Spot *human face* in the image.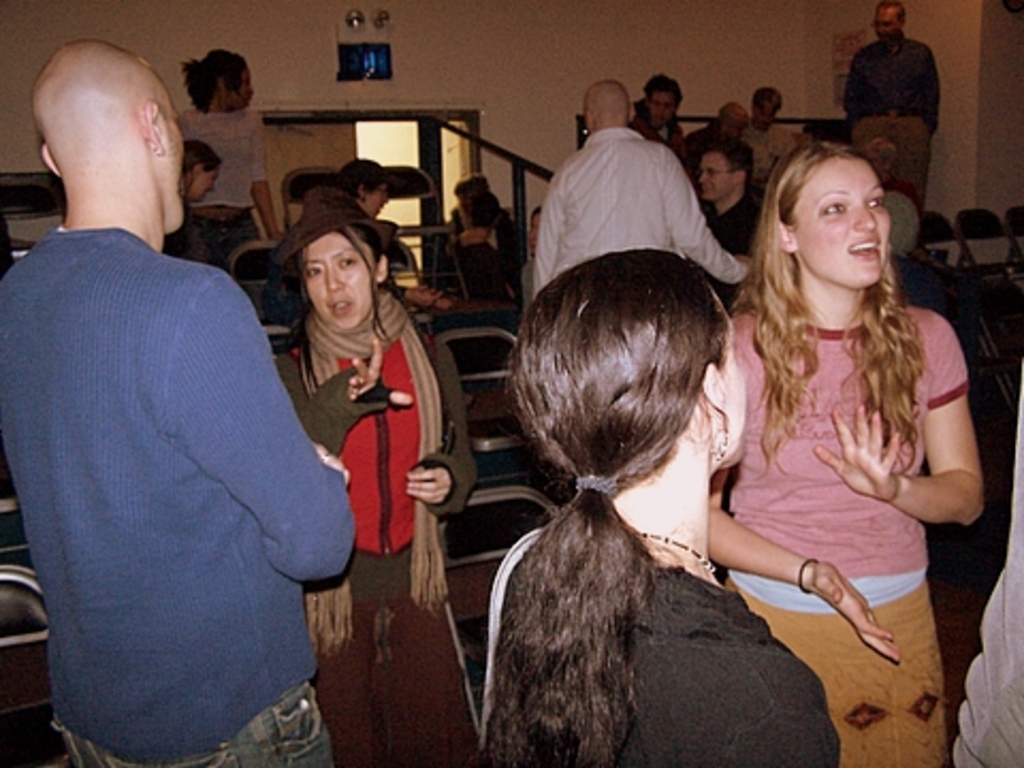
*human face* found at [x1=303, y1=233, x2=373, y2=331].
